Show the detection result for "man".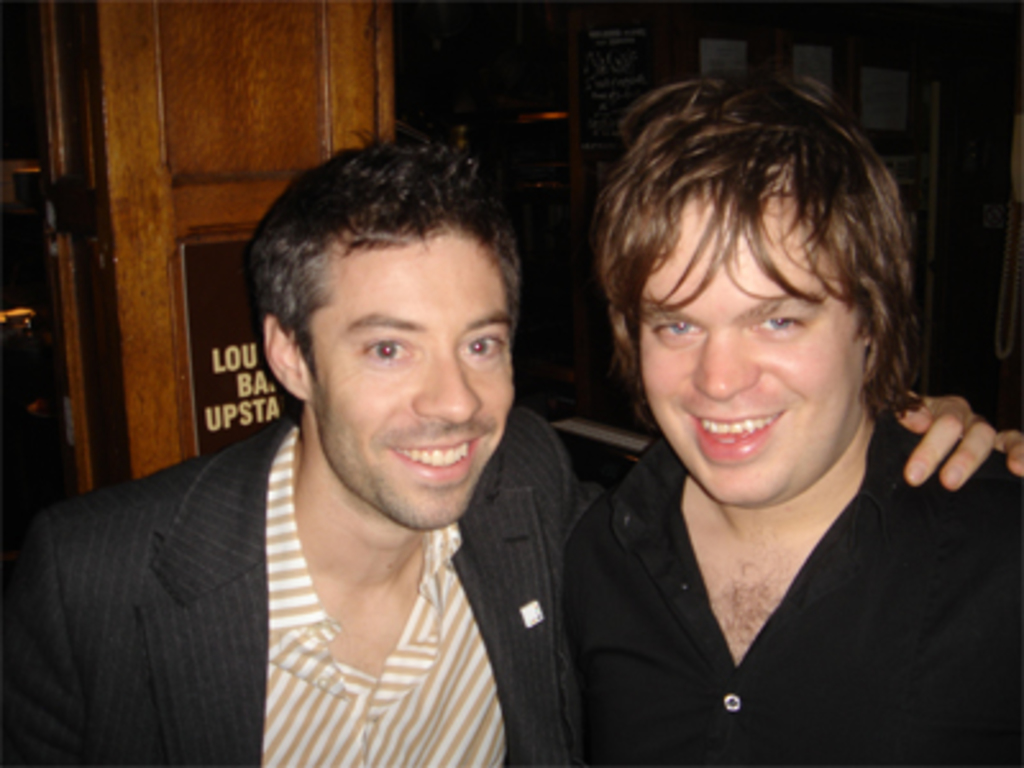
locate(561, 67, 1021, 765).
